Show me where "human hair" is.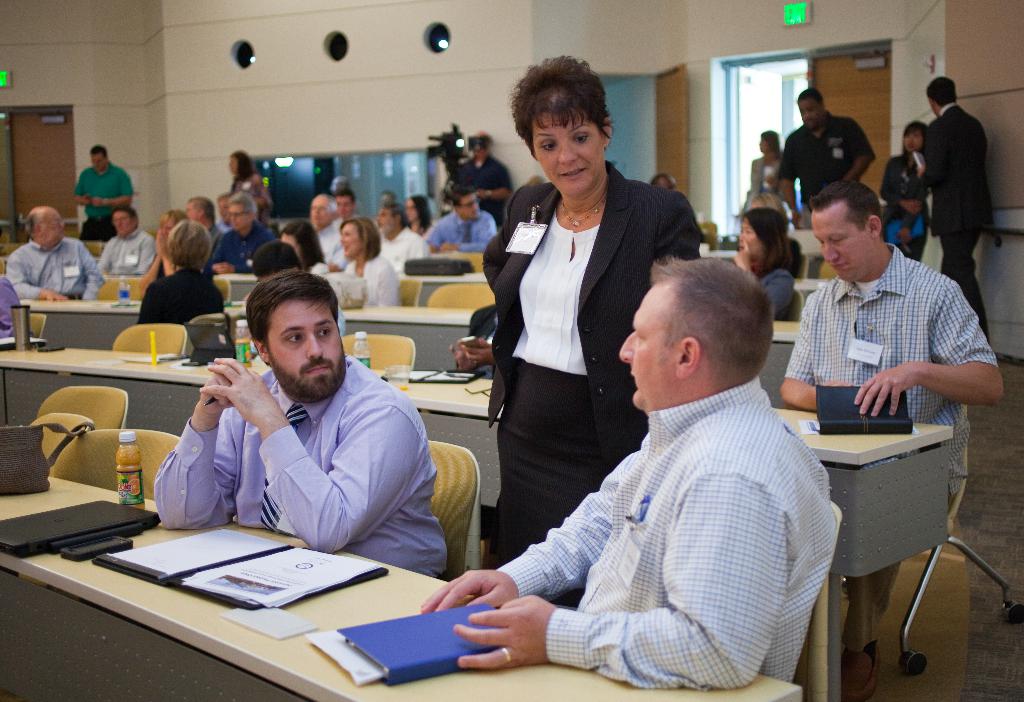
"human hair" is at [x1=383, y1=201, x2=407, y2=233].
